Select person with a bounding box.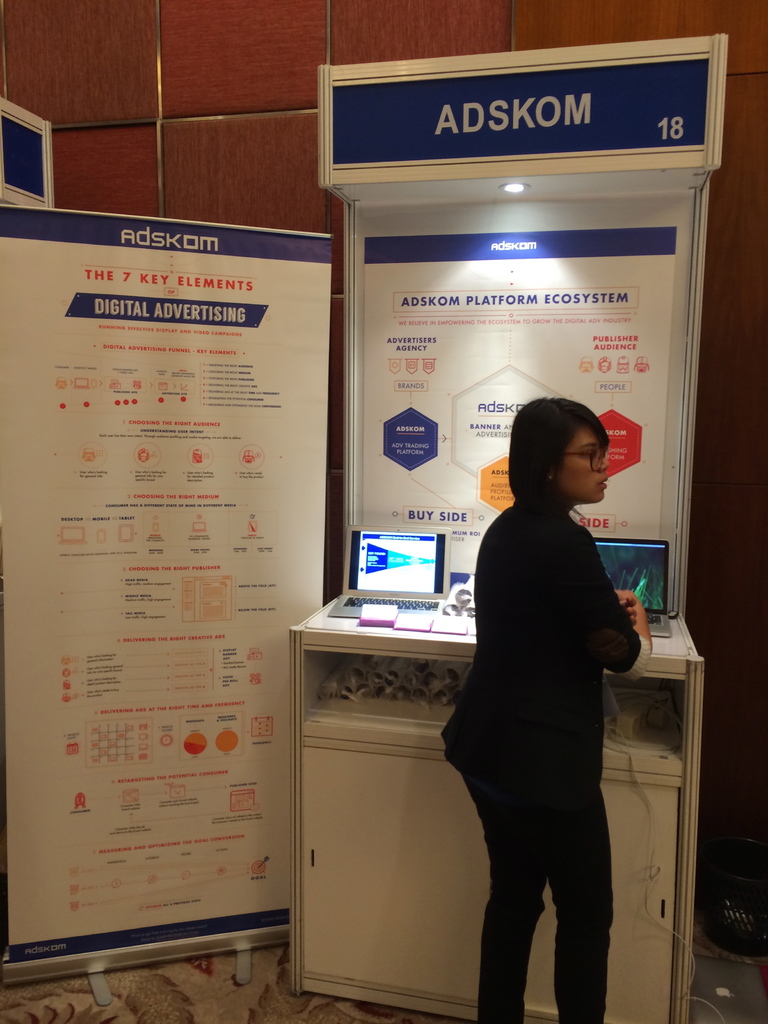
x1=426 y1=312 x2=650 y2=1016.
